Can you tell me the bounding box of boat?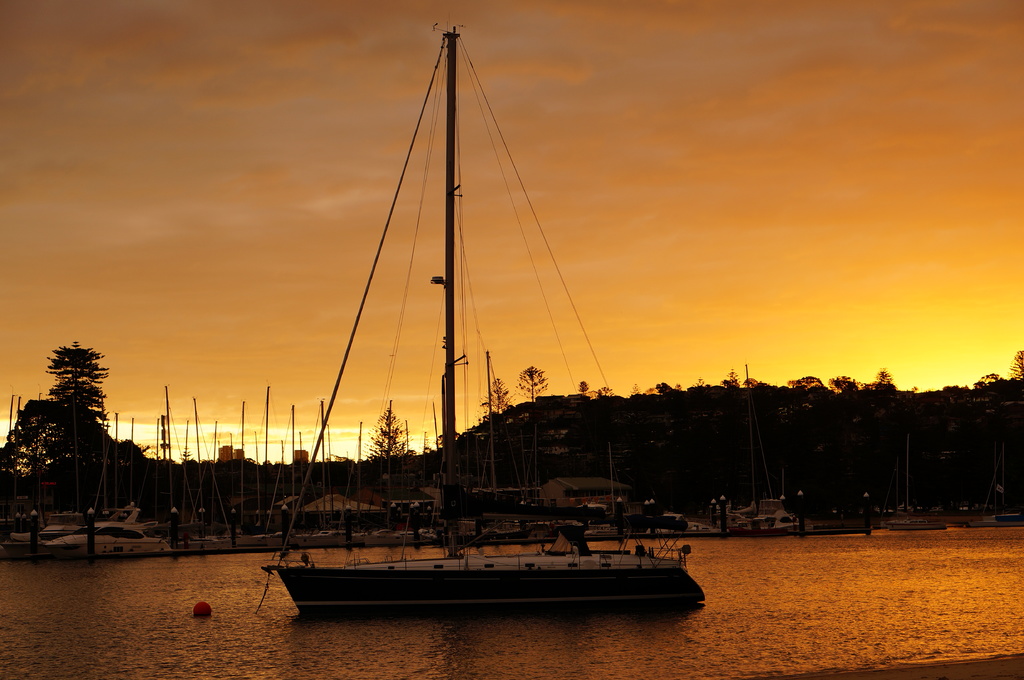
bbox(253, 15, 680, 636).
